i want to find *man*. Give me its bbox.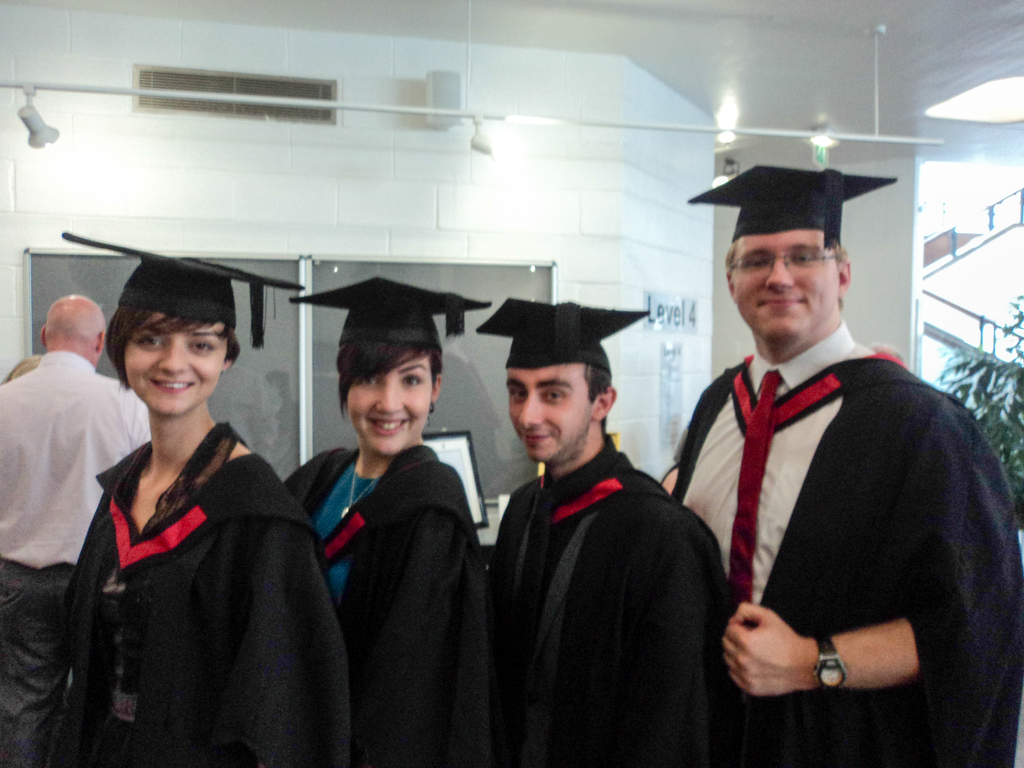
0/294/154/767.
